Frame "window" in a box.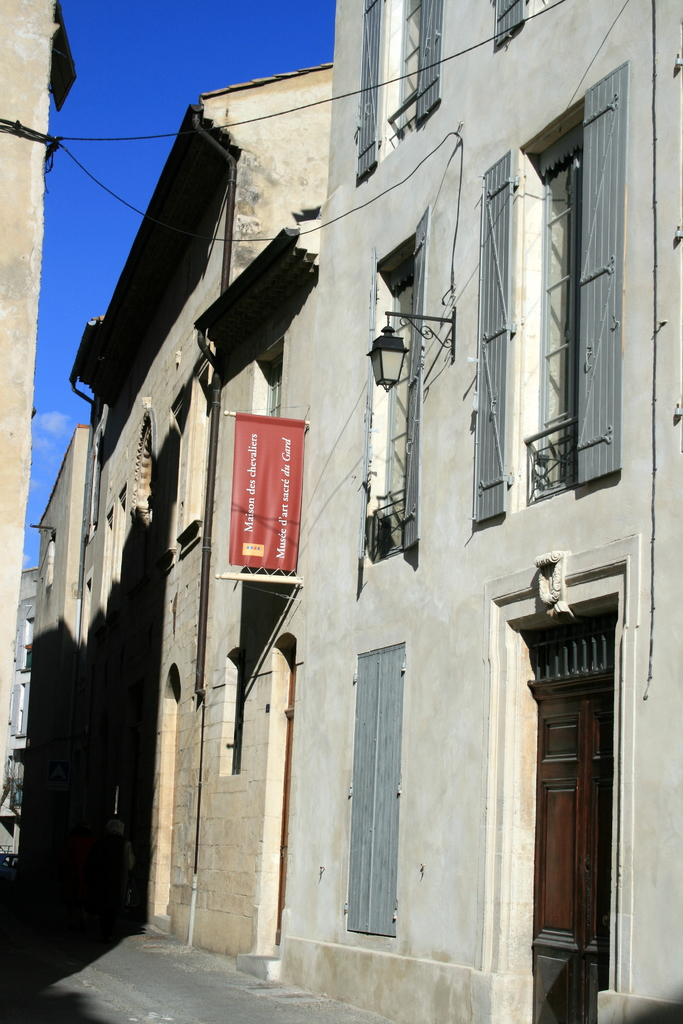
region(351, 0, 388, 178).
